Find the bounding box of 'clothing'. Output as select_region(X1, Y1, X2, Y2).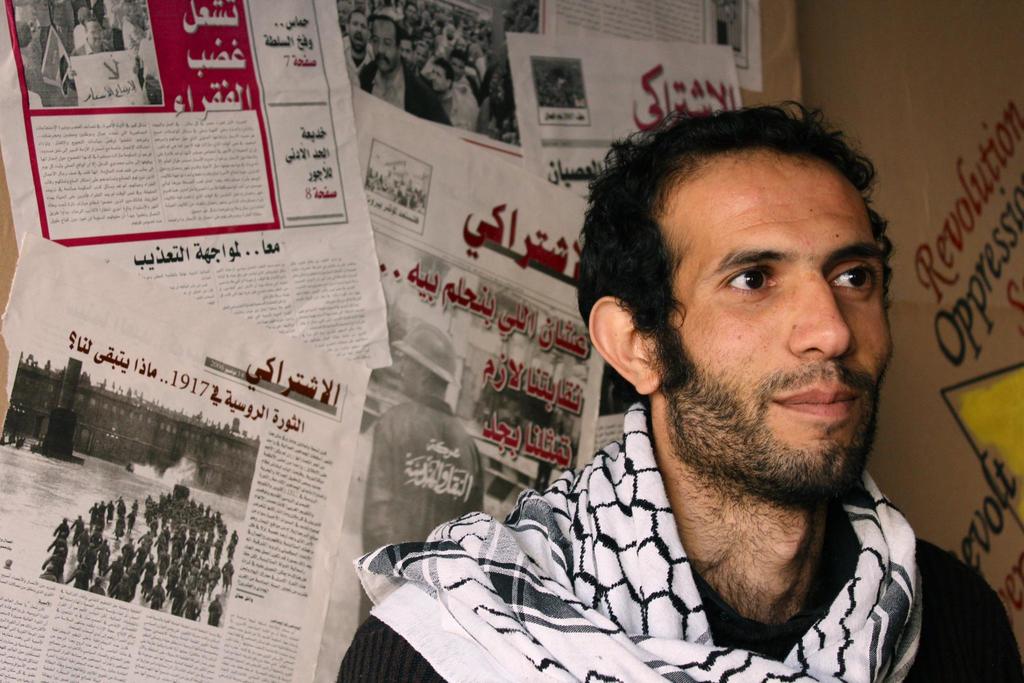
select_region(362, 383, 492, 580).
